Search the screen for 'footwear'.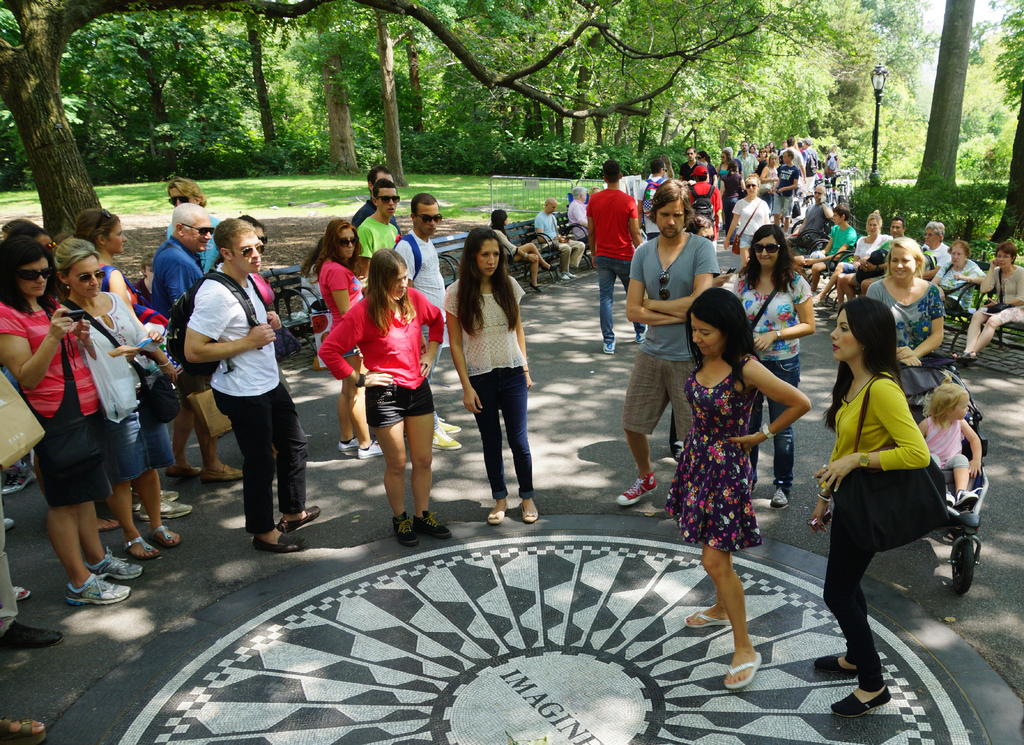
Found at {"left": 95, "top": 511, "right": 125, "bottom": 532}.
